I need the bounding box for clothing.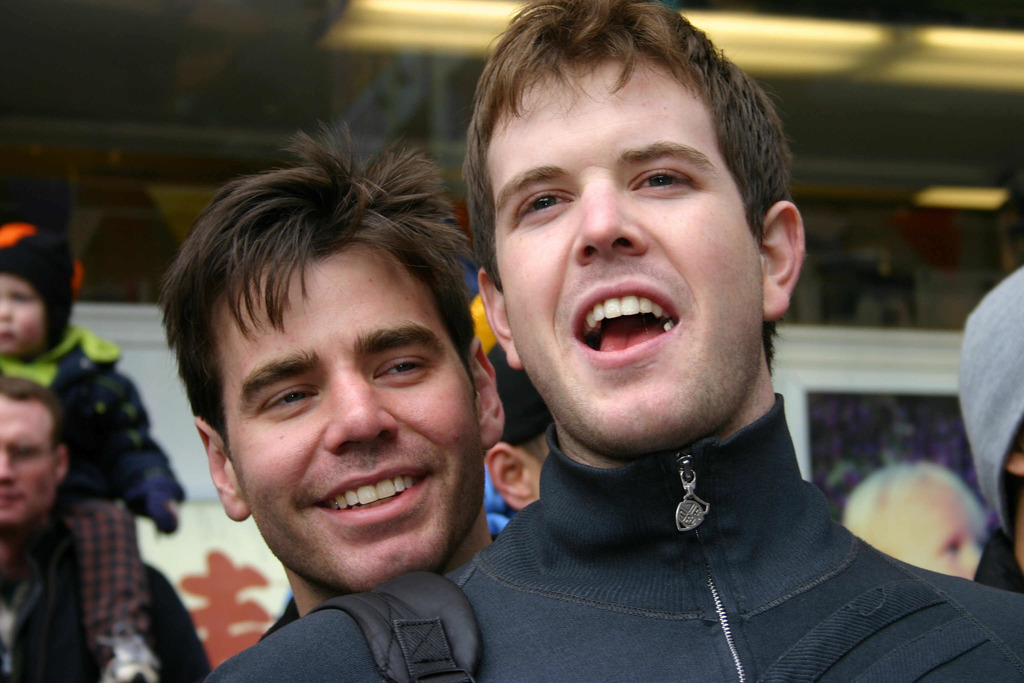
Here it is: 0:320:184:667.
